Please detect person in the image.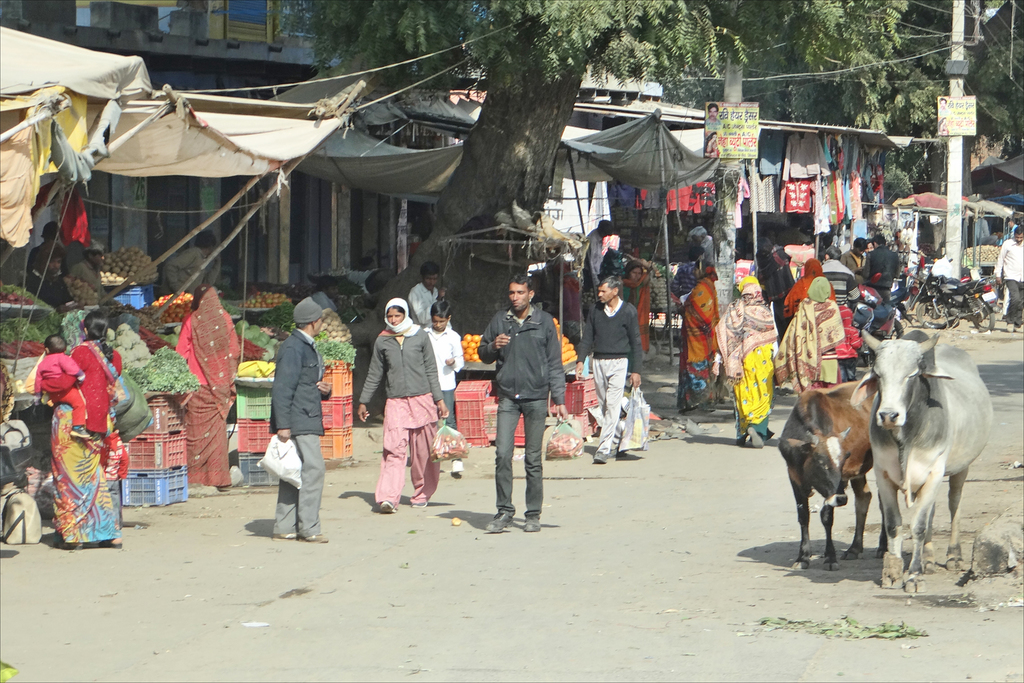
713:274:777:444.
